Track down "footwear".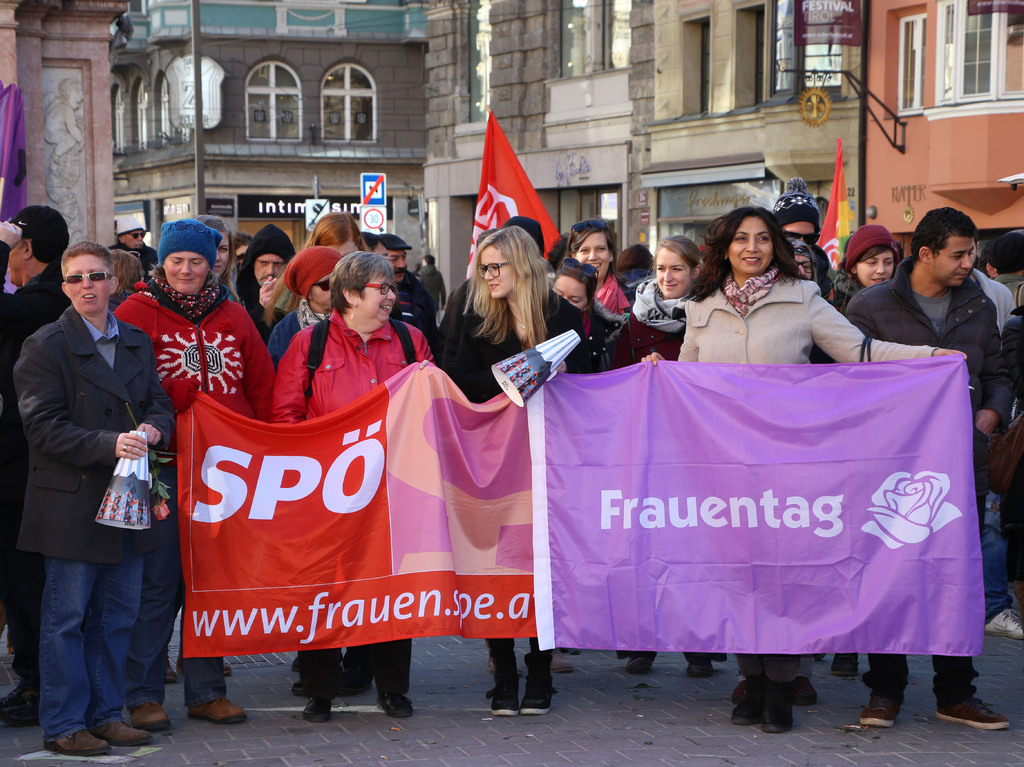
Tracked to <bbox>95, 720, 152, 748</bbox>.
